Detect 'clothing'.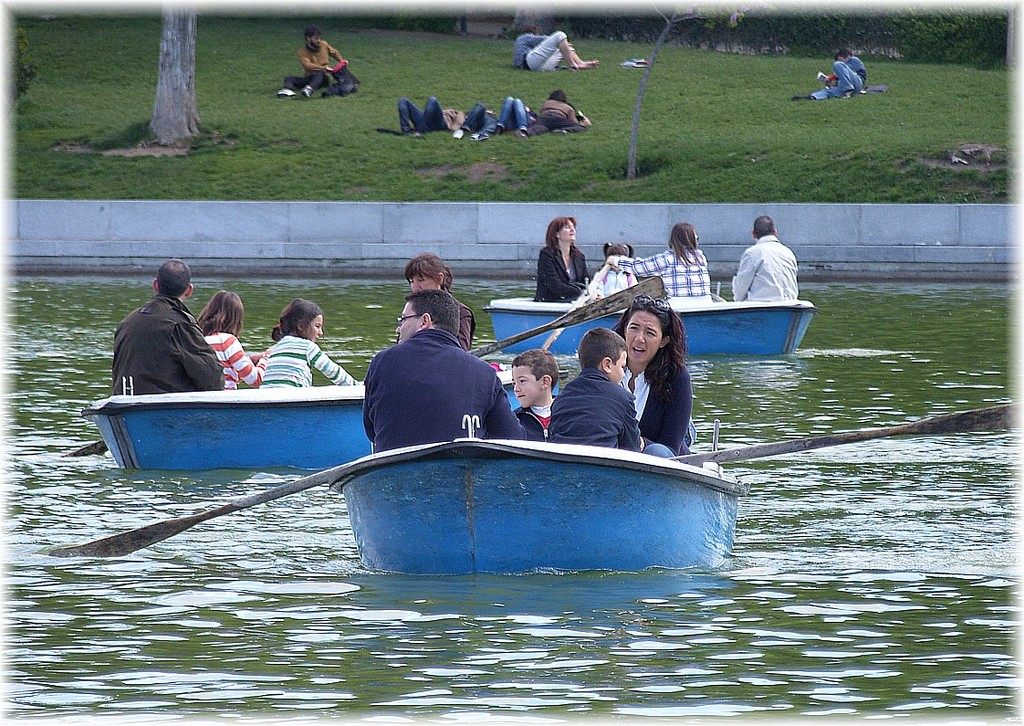
Detected at 489/97/535/132.
